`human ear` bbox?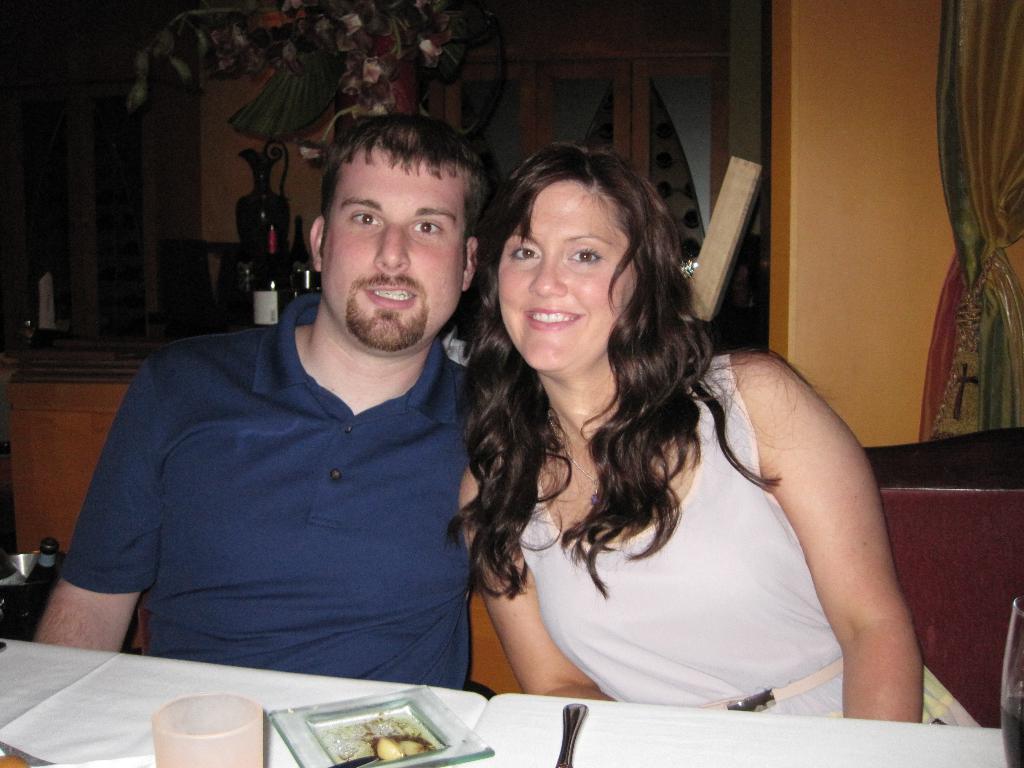
[308,216,327,271]
